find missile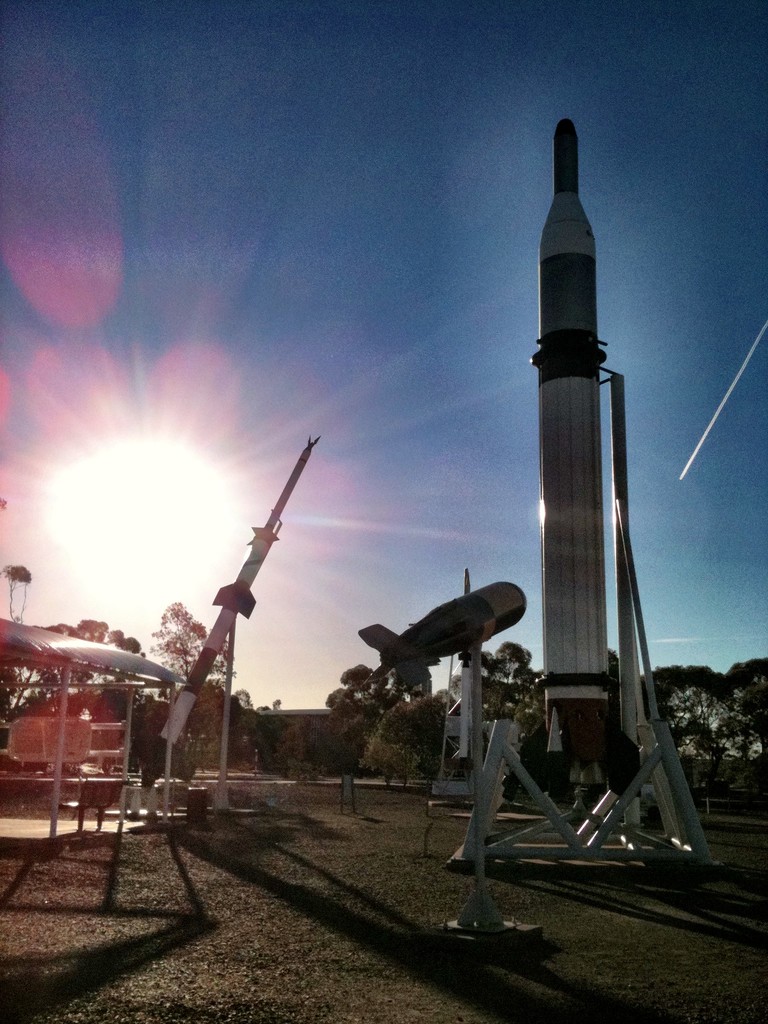
bbox=(130, 433, 333, 792)
